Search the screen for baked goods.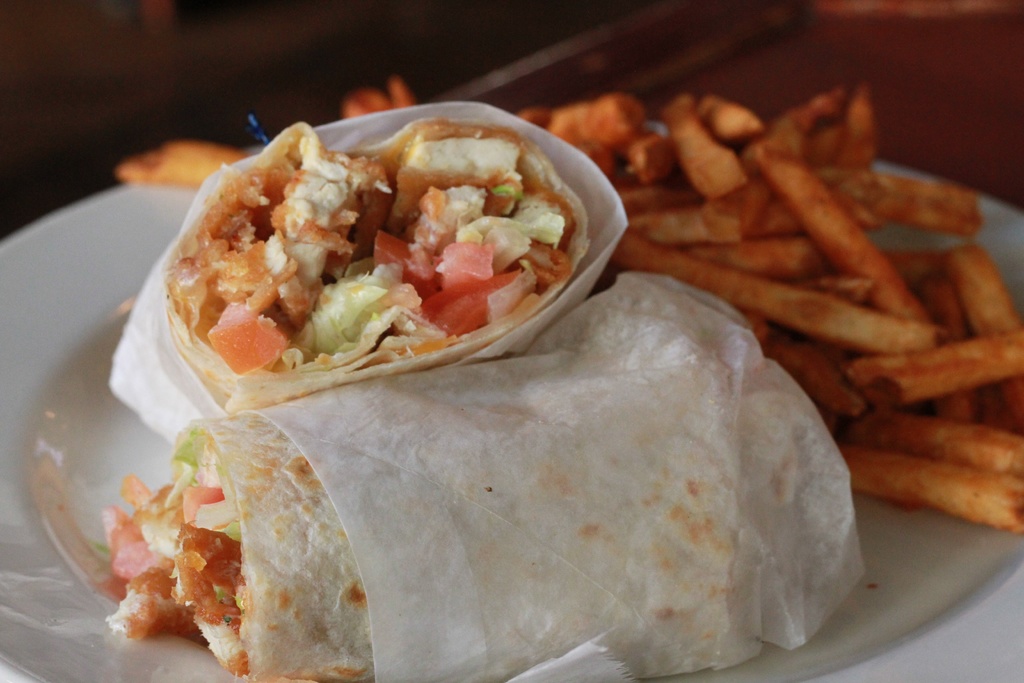
Found at region(157, 295, 831, 682).
